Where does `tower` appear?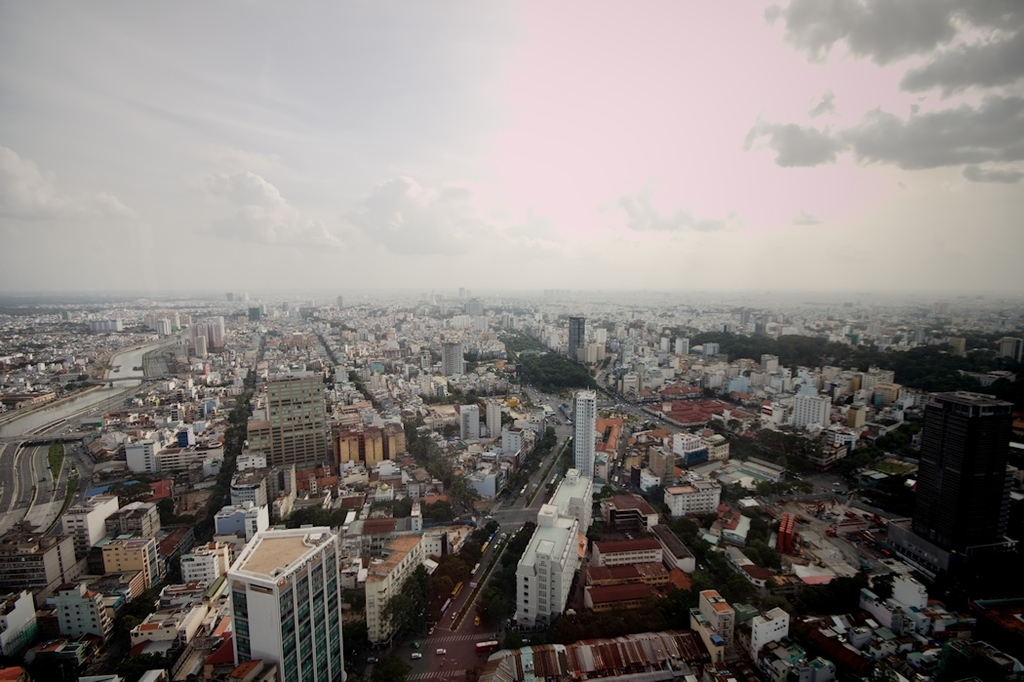
Appears at (left=915, top=380, right=1009, bottom=559).
